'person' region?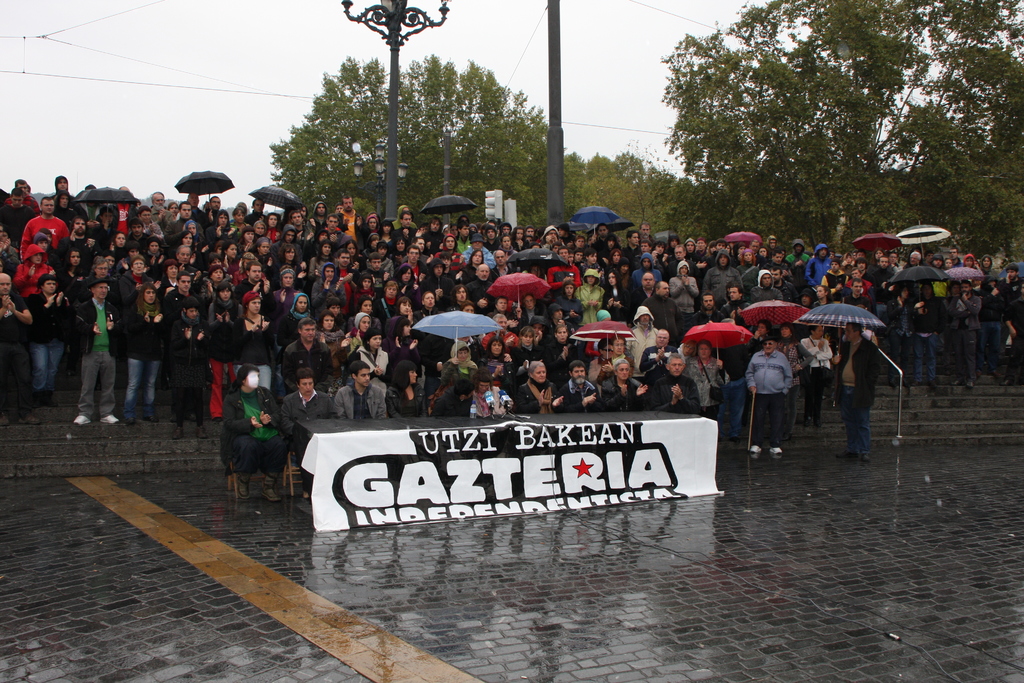
[136,208,160,233]
